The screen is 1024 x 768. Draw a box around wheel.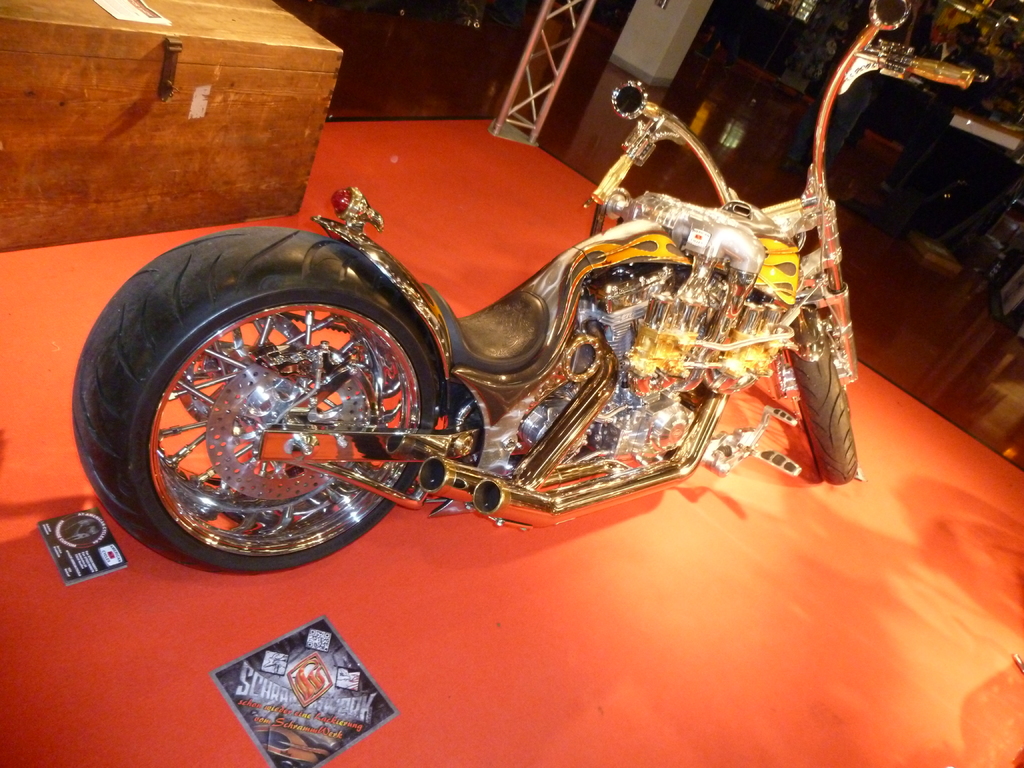
box(95, 248, 438, 569).
